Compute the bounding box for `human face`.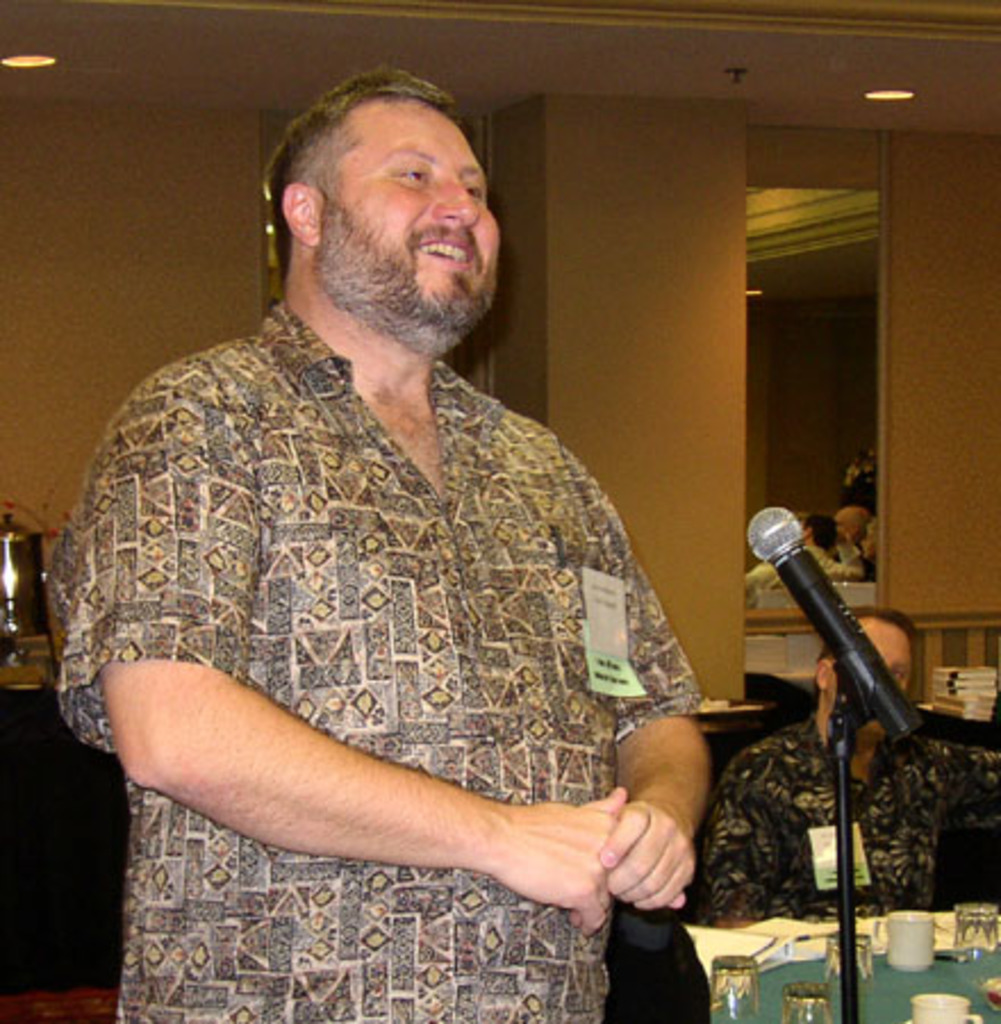
[830, 610, 915, 744].
